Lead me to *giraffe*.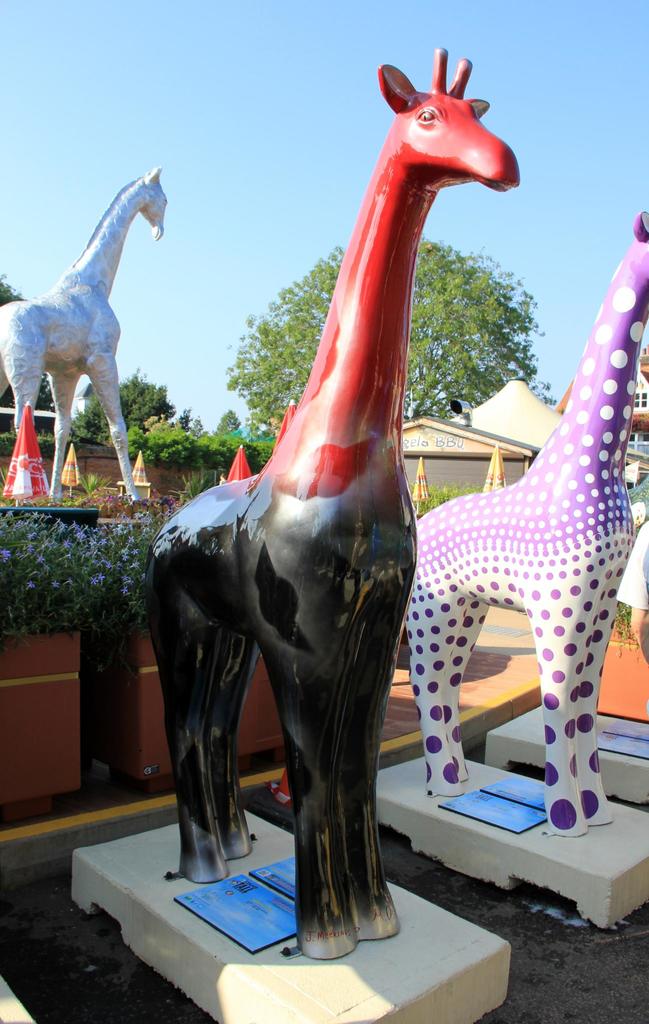
Lead to detection(398, 213, 648, 834).
